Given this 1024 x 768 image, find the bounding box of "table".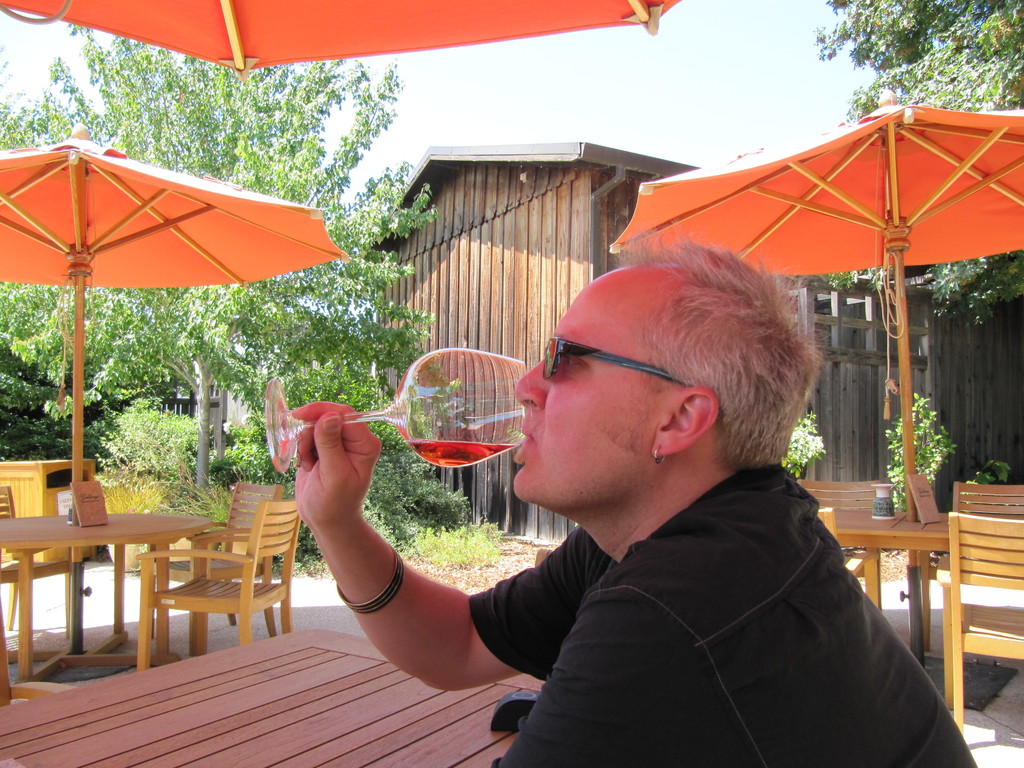
pyautogui.locateOnScreen(0, 508, 210, 701).
